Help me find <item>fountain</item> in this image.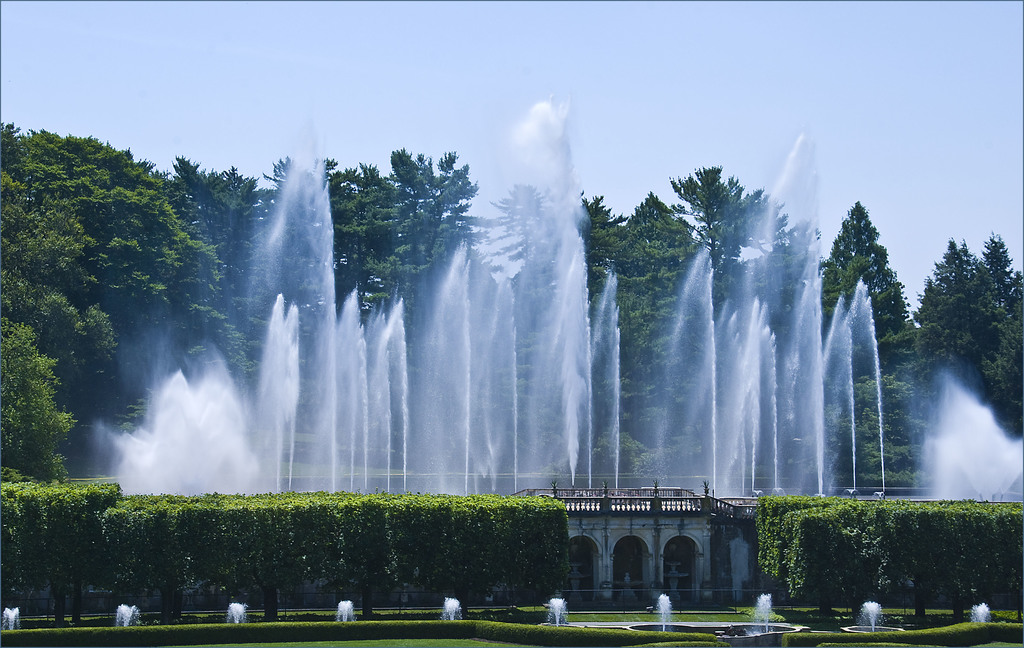
Found it: [228, 601, 252, 626].
